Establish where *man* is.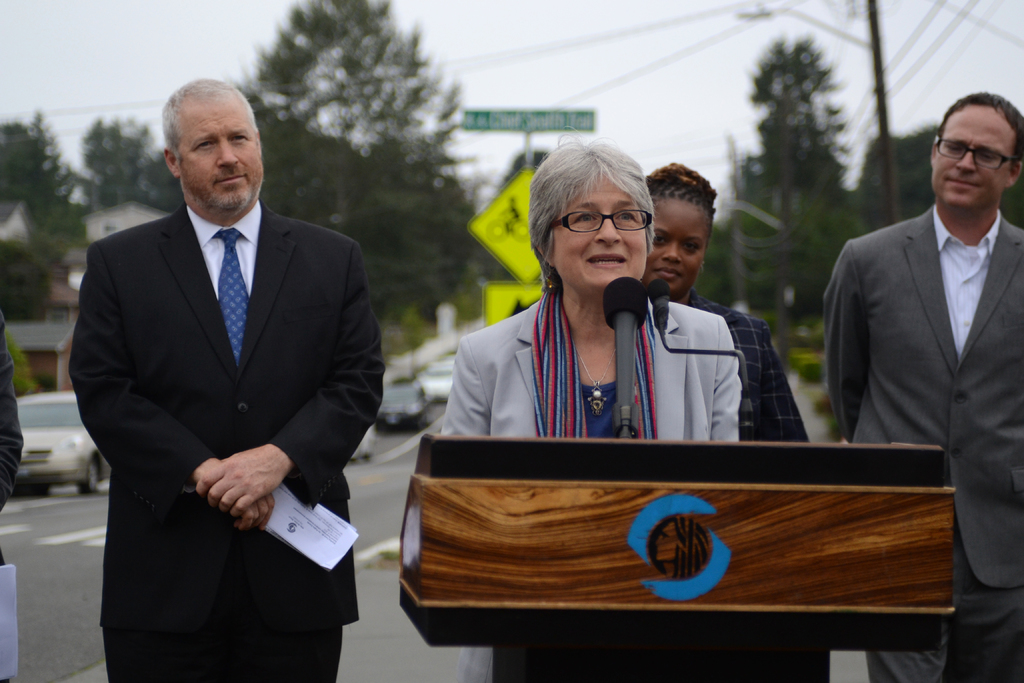
Established at [x1=67, y1=63, x2=385, y2=656].
